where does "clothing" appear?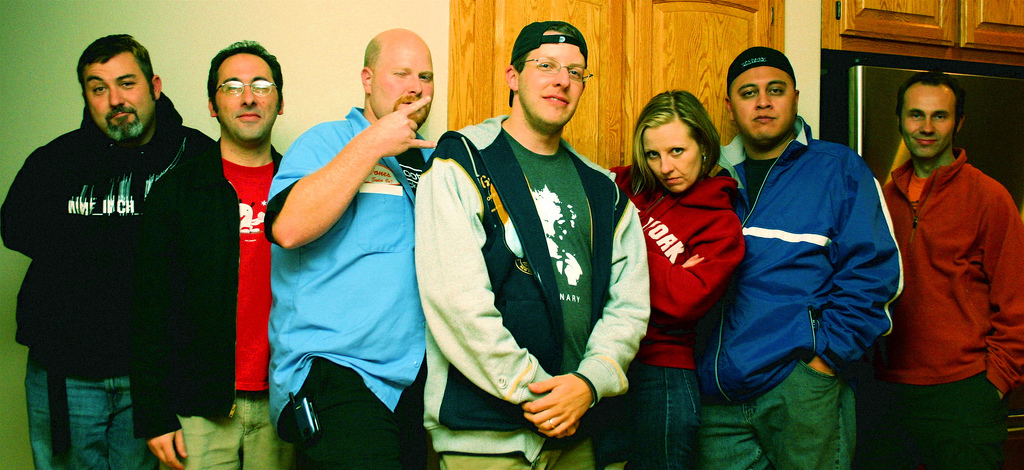
Appears at crop(705, 118, 905, 469).
